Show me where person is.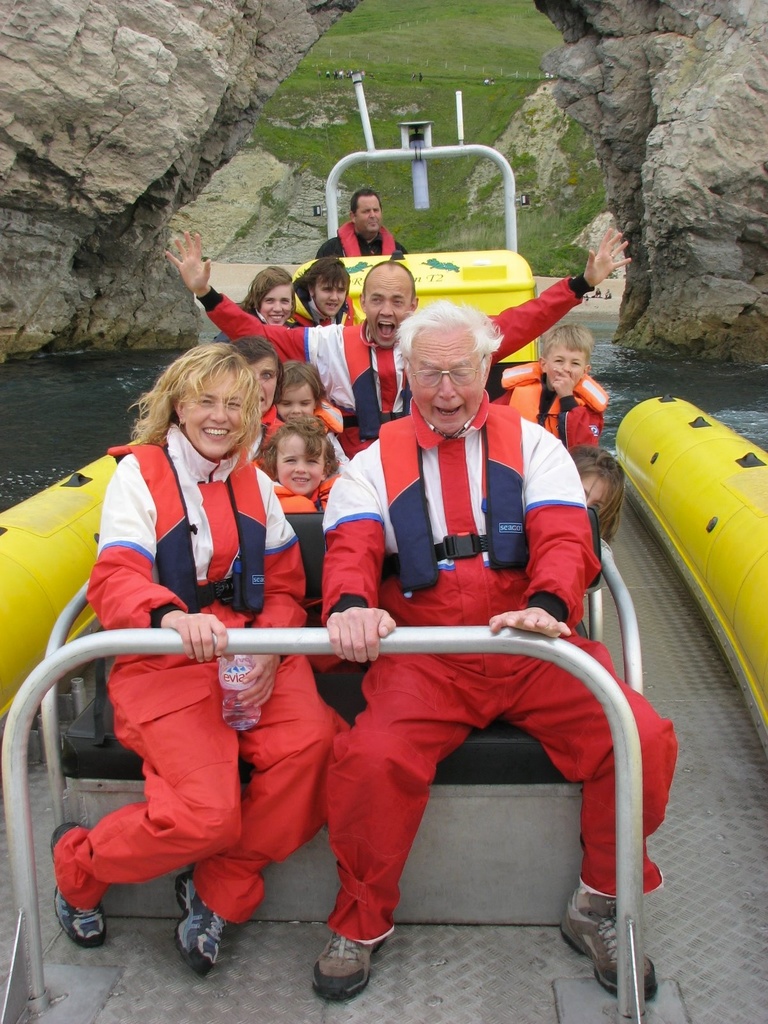
person is at [left=260, top=360, right=351, bottom=440].
